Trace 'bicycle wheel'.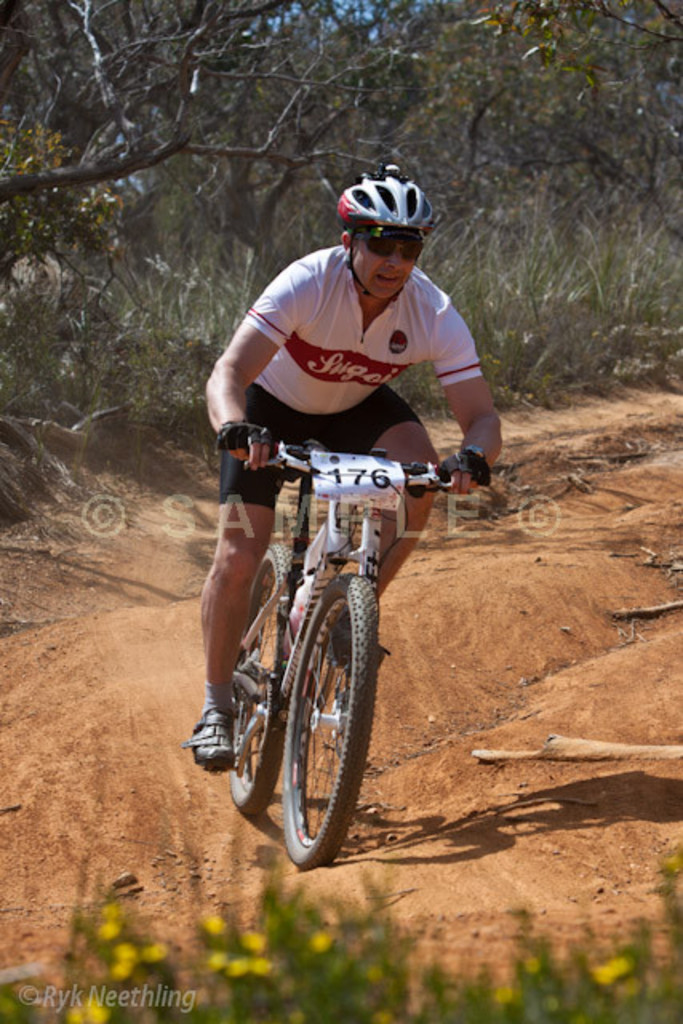
Traced to select_region(218, 544, 290, 816).
